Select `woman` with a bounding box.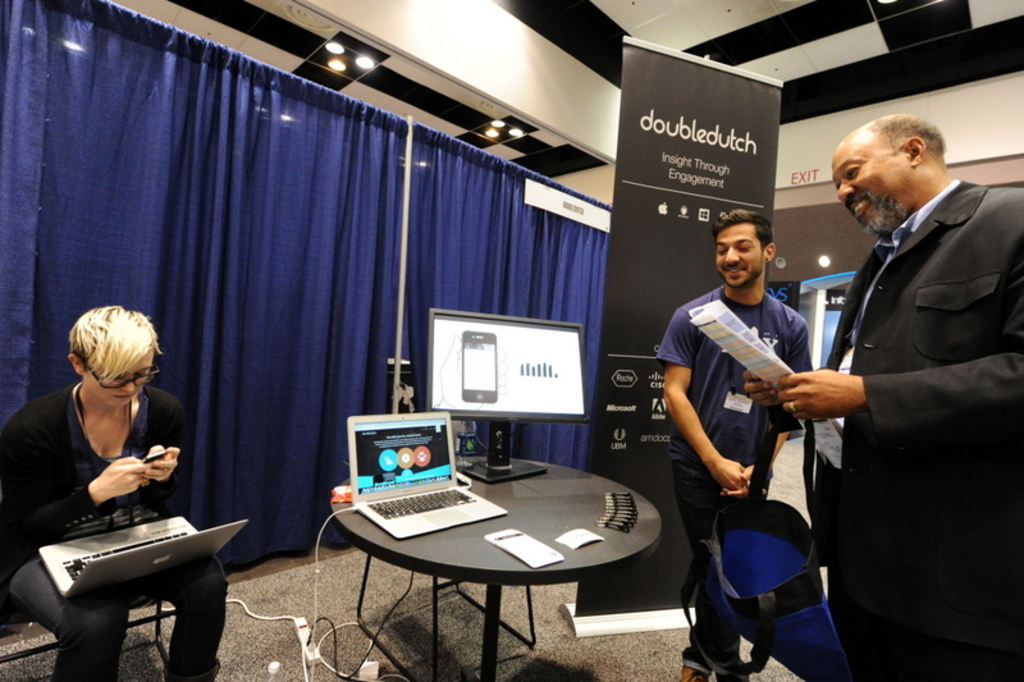
left=0, top=285, right=251, bottom=681.
